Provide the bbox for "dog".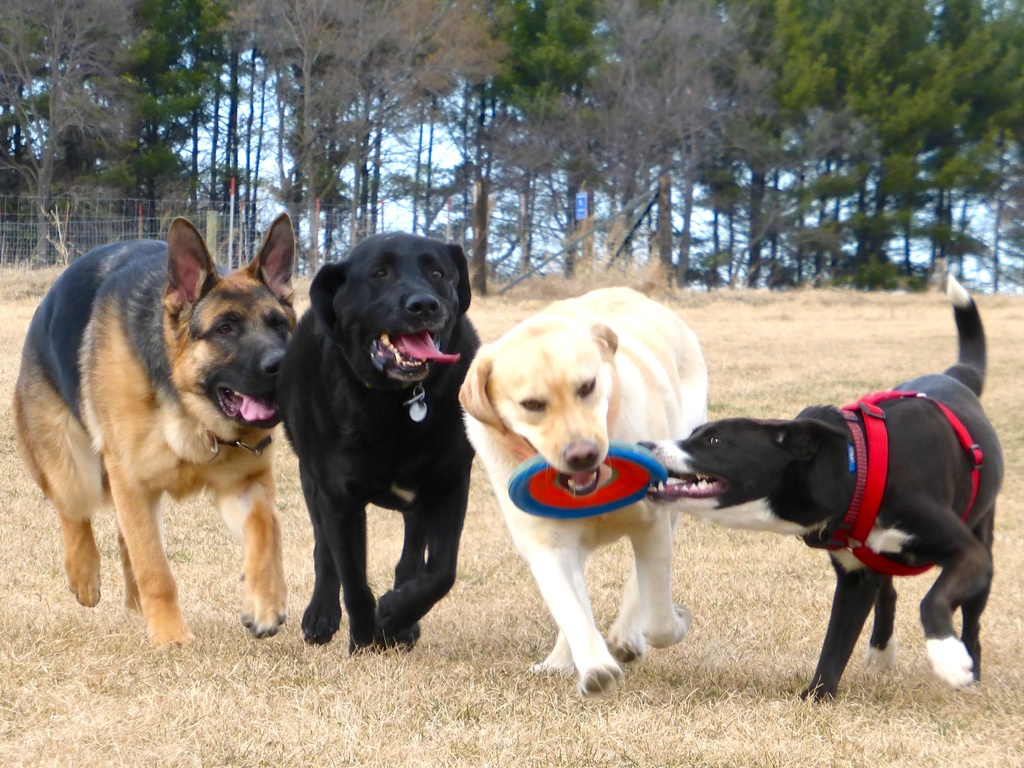
<bbox>636, 268, 1005, 705</bbox>.
